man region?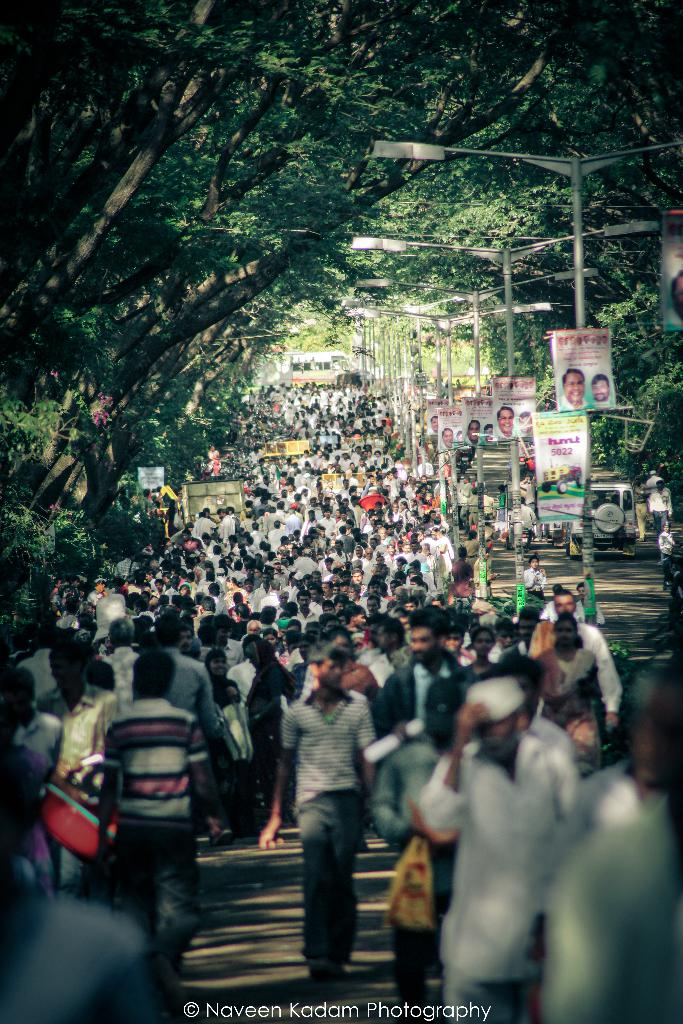
253,485,265,505
